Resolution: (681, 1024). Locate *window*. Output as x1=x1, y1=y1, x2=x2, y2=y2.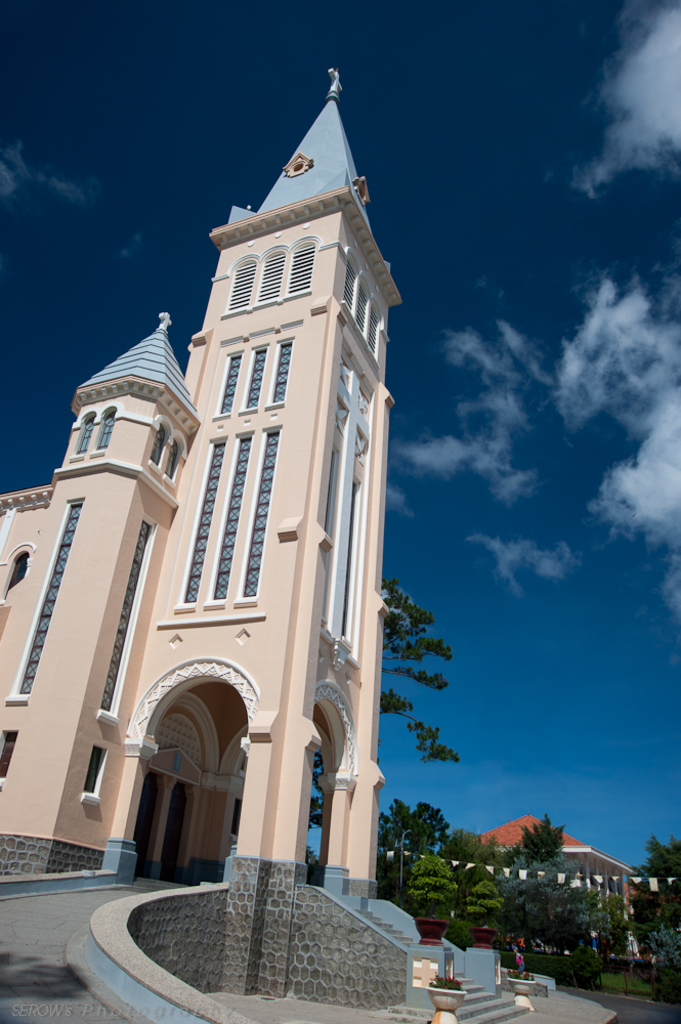
x1=166, y1=433, x2=193, y2=483.
